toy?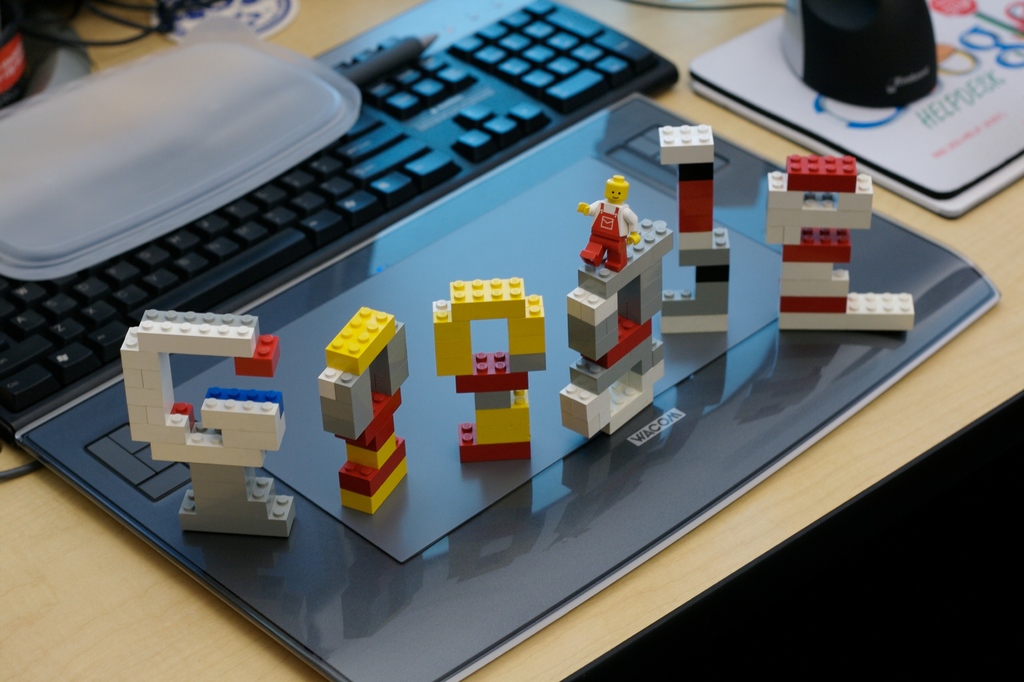
(x1=119, y1=308, x2=298, y2=535)
